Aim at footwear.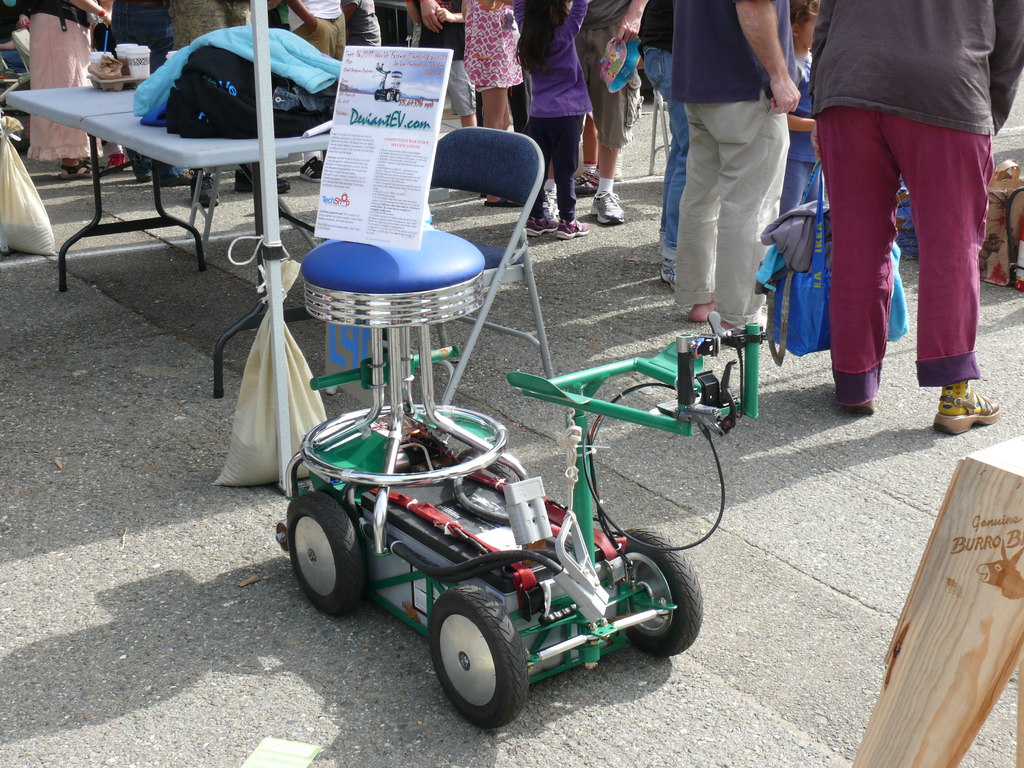
Aimed at (305, 155, 324, 183).
